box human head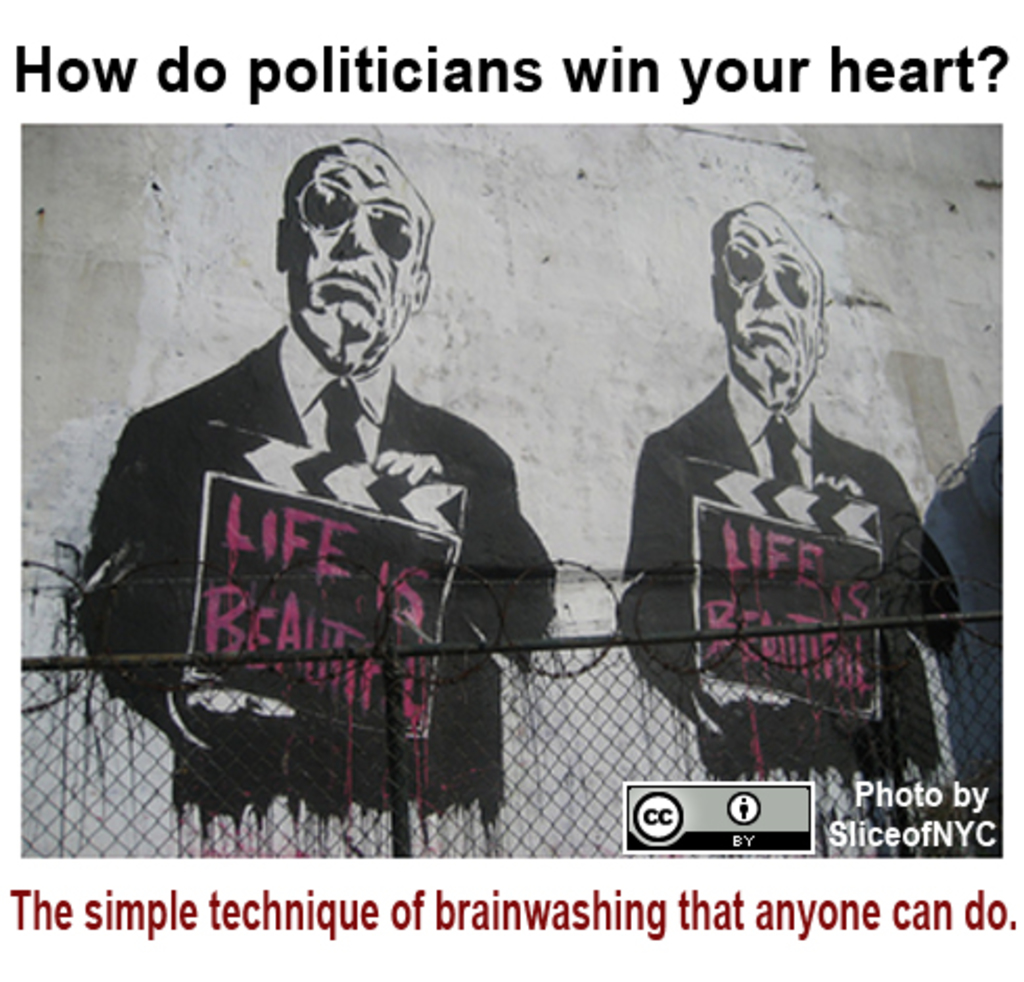
[x1=267, y1=132, x2=437, y2=387]
